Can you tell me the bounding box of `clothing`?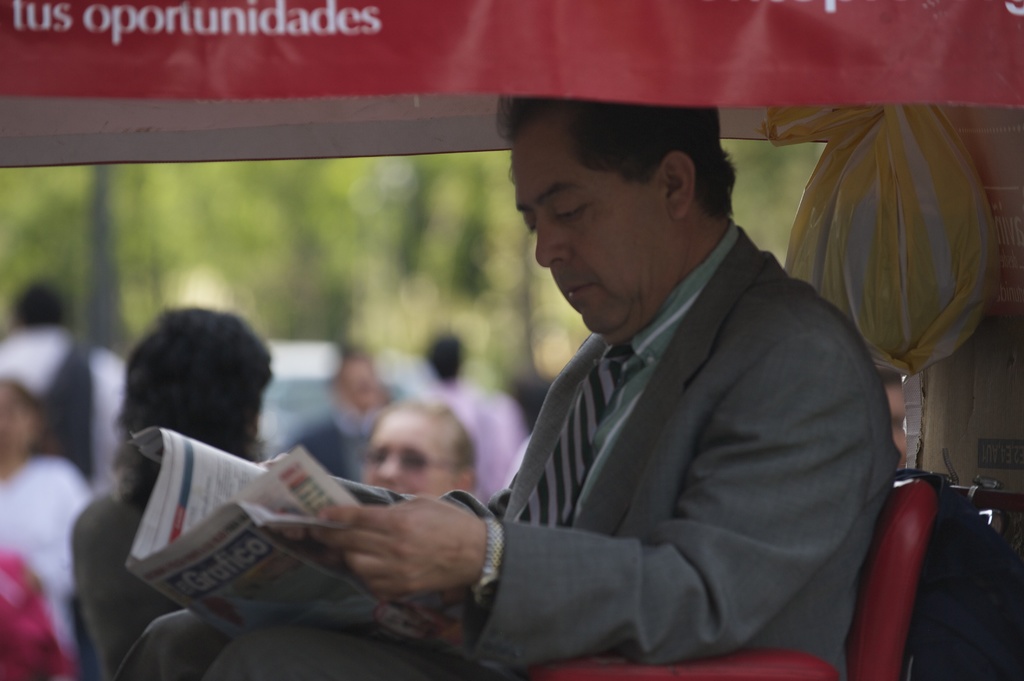
[0, 451, 91, 646].
